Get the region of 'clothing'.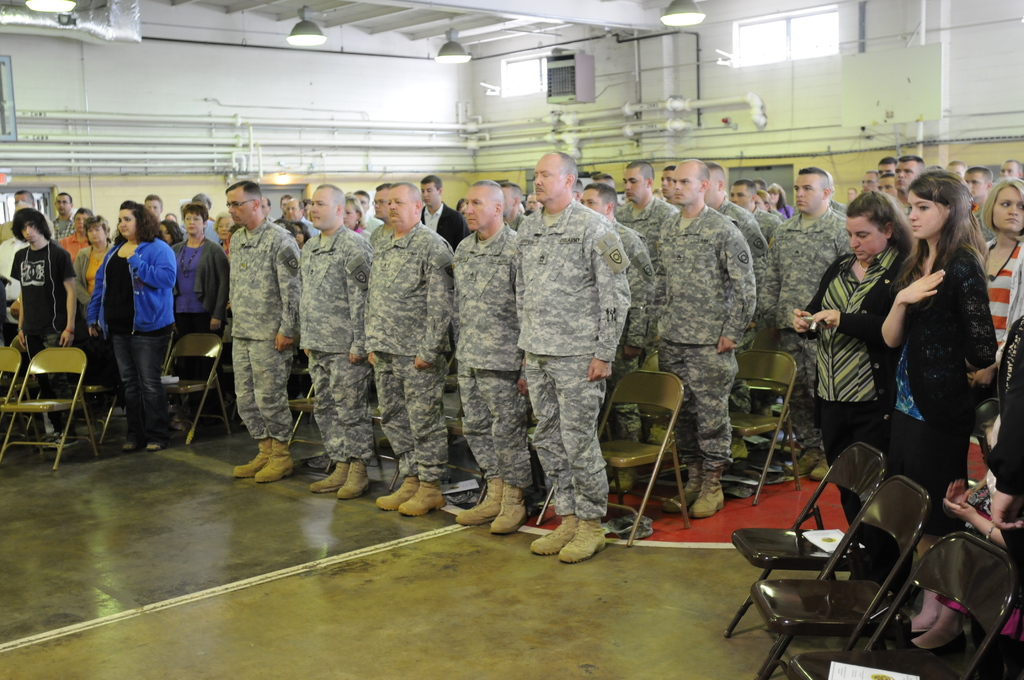
{"left": 716, "top": 195, "right": 765, "bottom": 416}.
